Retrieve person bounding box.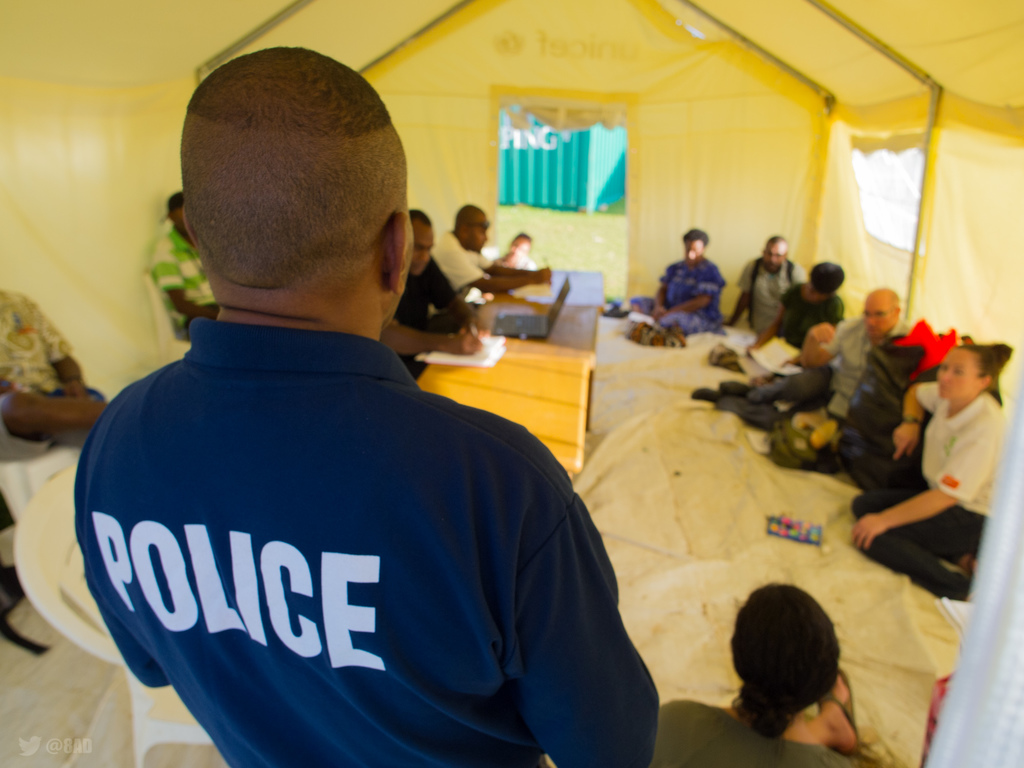
Bounding box: x1=659, y1=580, x2=871, y2=767.
